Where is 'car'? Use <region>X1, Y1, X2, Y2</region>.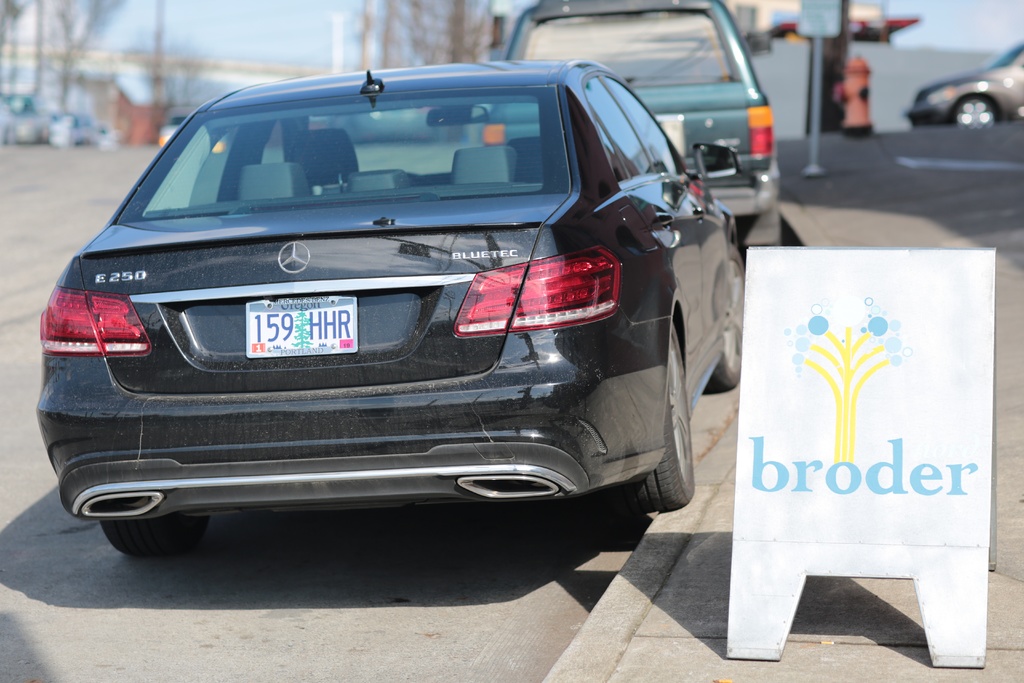
<region>96, 121, 118, 147</region>.
